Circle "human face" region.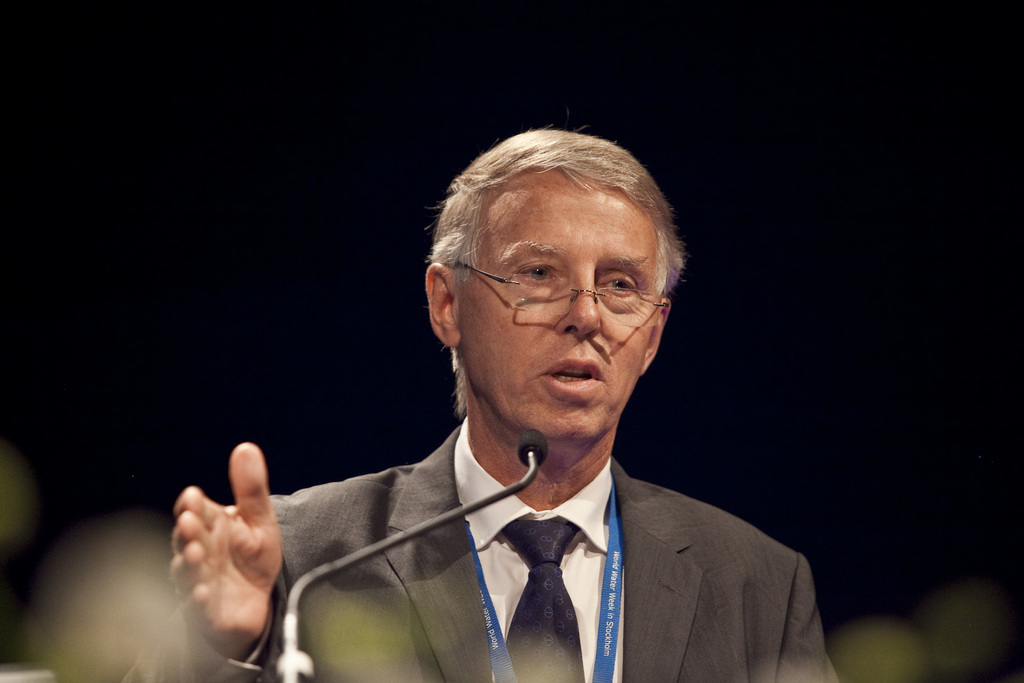
Region: <box>457,165,657,439</box>.
